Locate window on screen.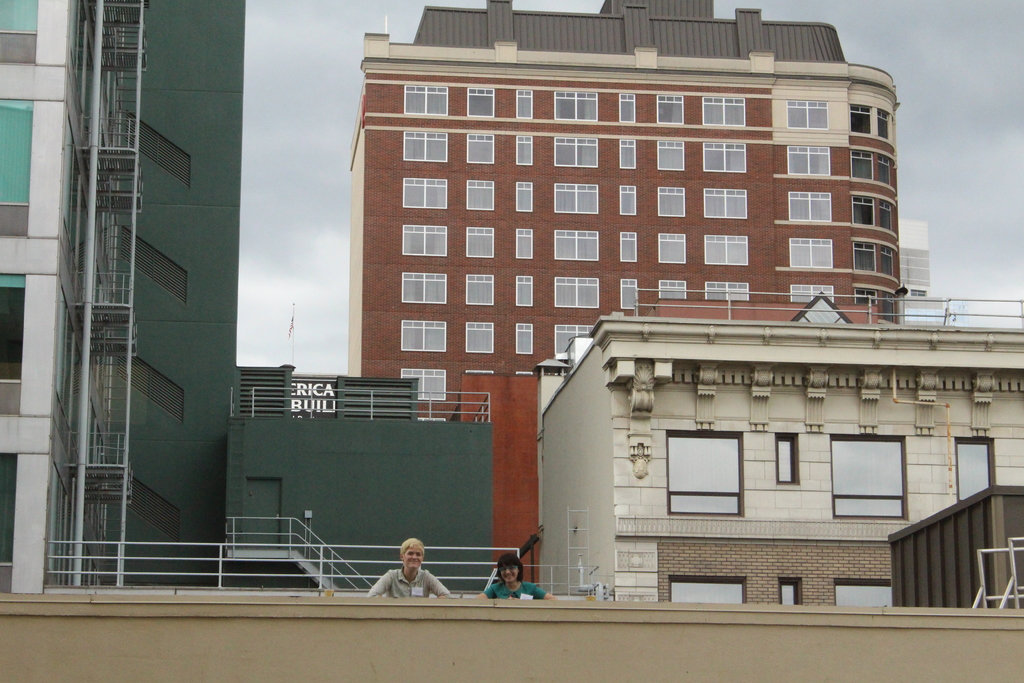
On screen at l=877, t=110, r=886, b=137.
